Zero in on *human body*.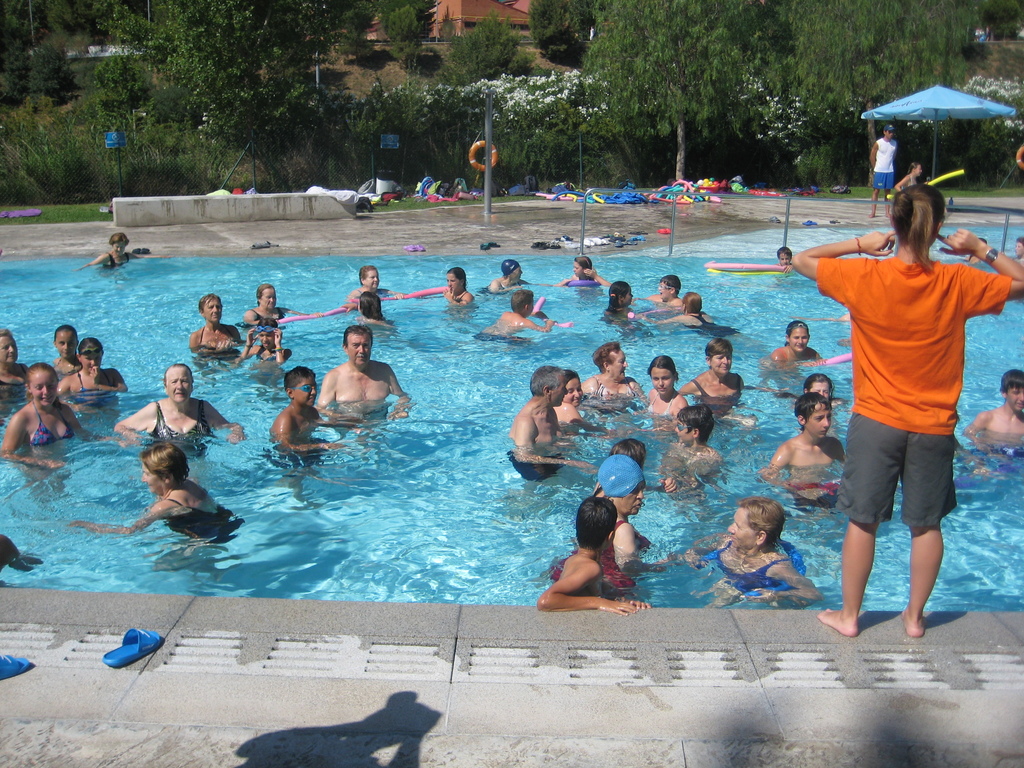
Zeroed in: <region>243, 319, 293, 365</region>.
